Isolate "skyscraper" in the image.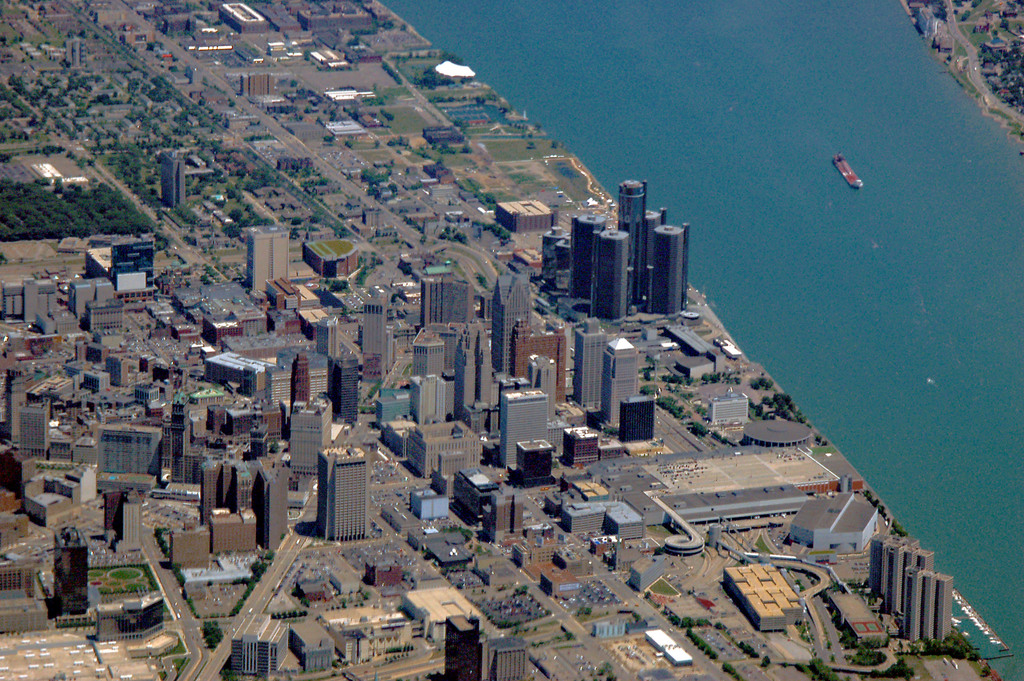
Isolated region: l=322, t=362, r=363, b=429.
